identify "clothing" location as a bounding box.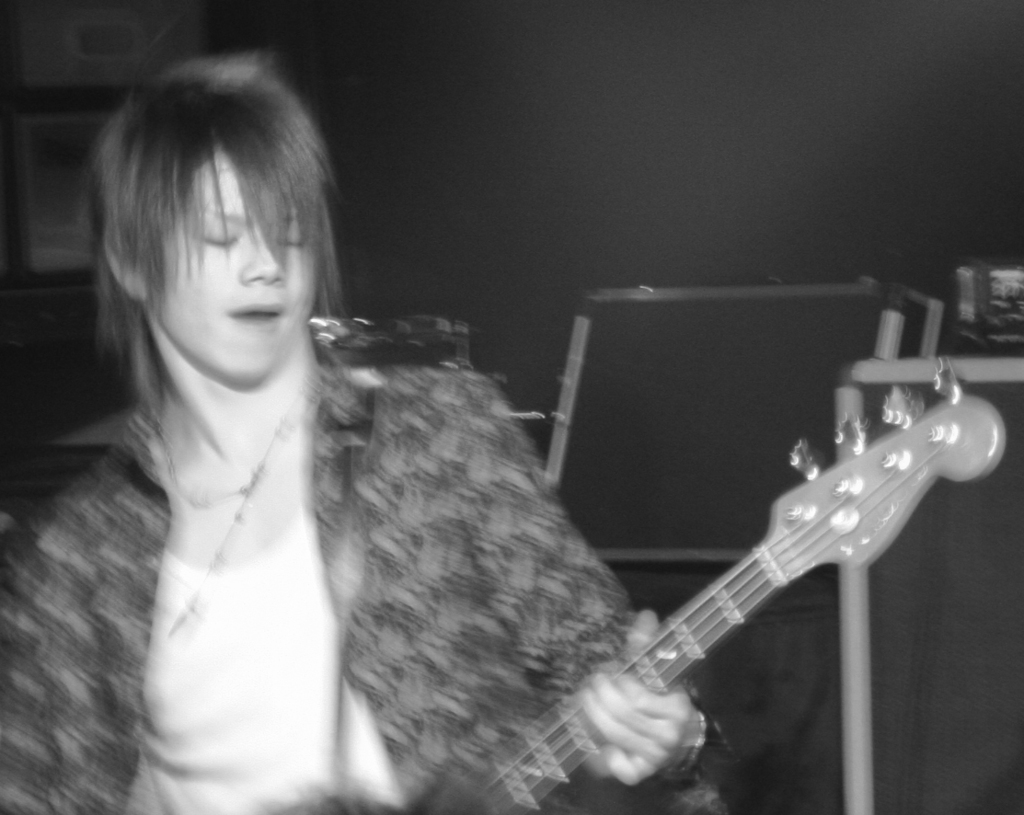
(0,311,777,814).
